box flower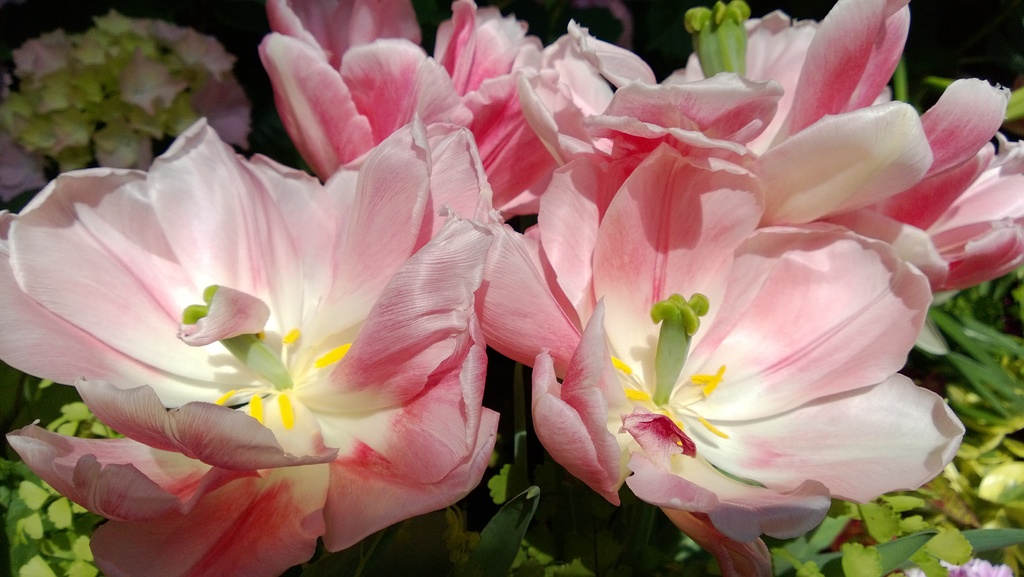
<region>0, 113, 532, 576</region>
